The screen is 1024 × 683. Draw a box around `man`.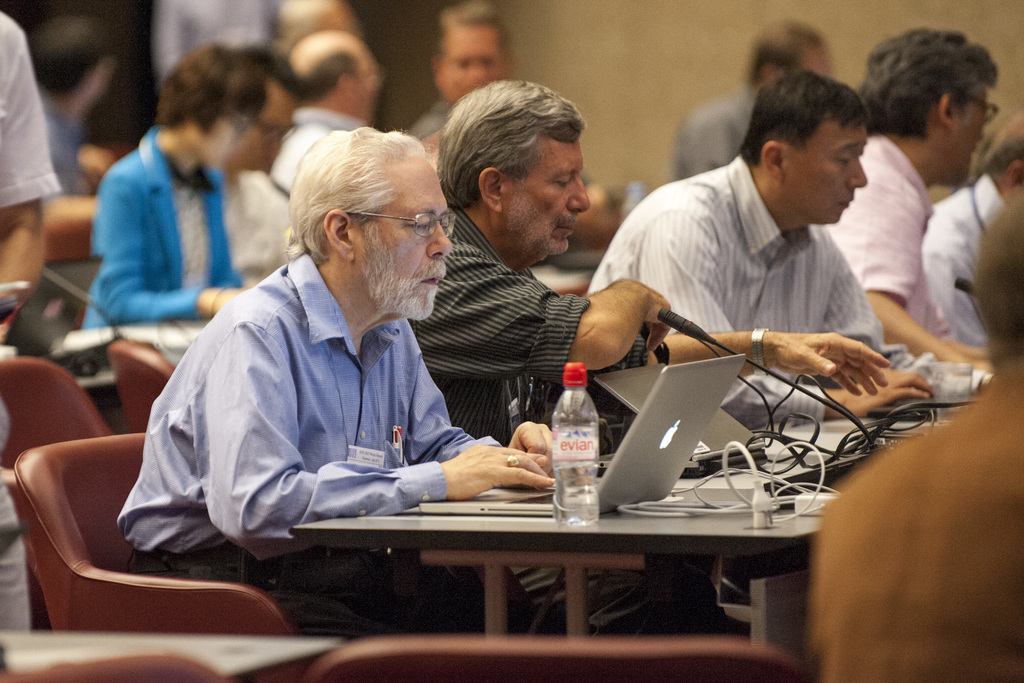
<bbox>408, 86, 886, 643</bbox>.
